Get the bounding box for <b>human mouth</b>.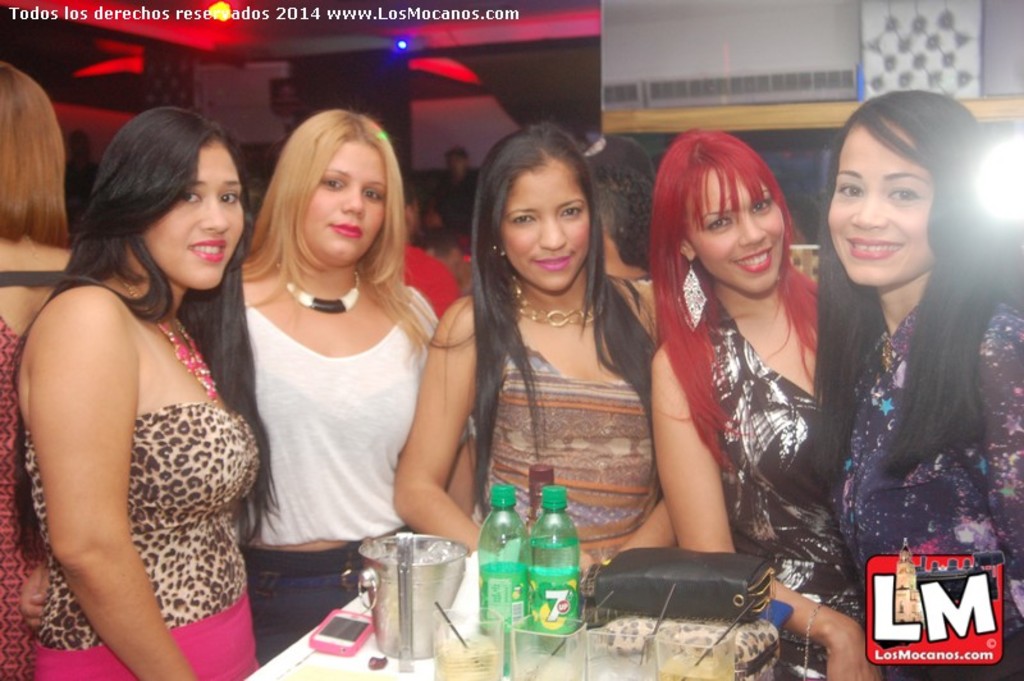
[188,234,223,270].
